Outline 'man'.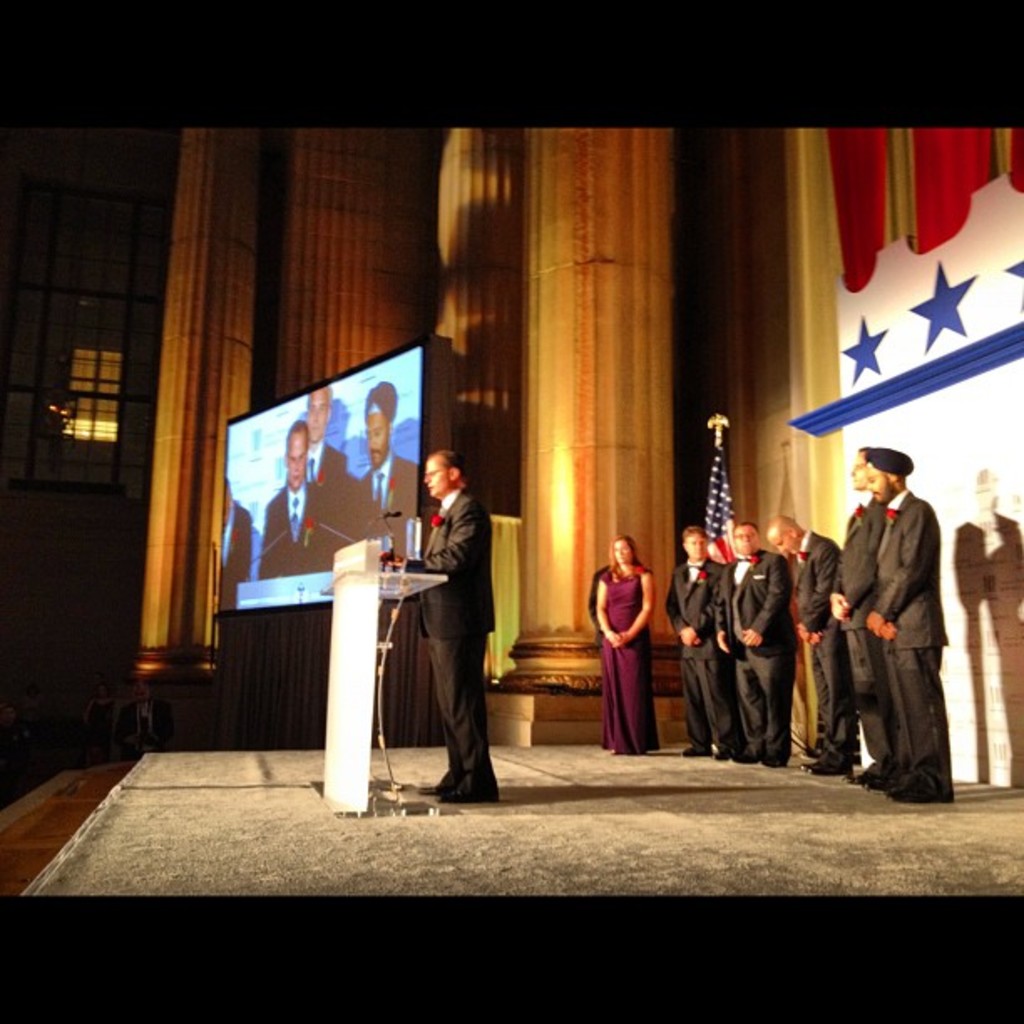
Outline: {"x1": 259, "y1": 422, "x2": 348, "y2": 581}.
